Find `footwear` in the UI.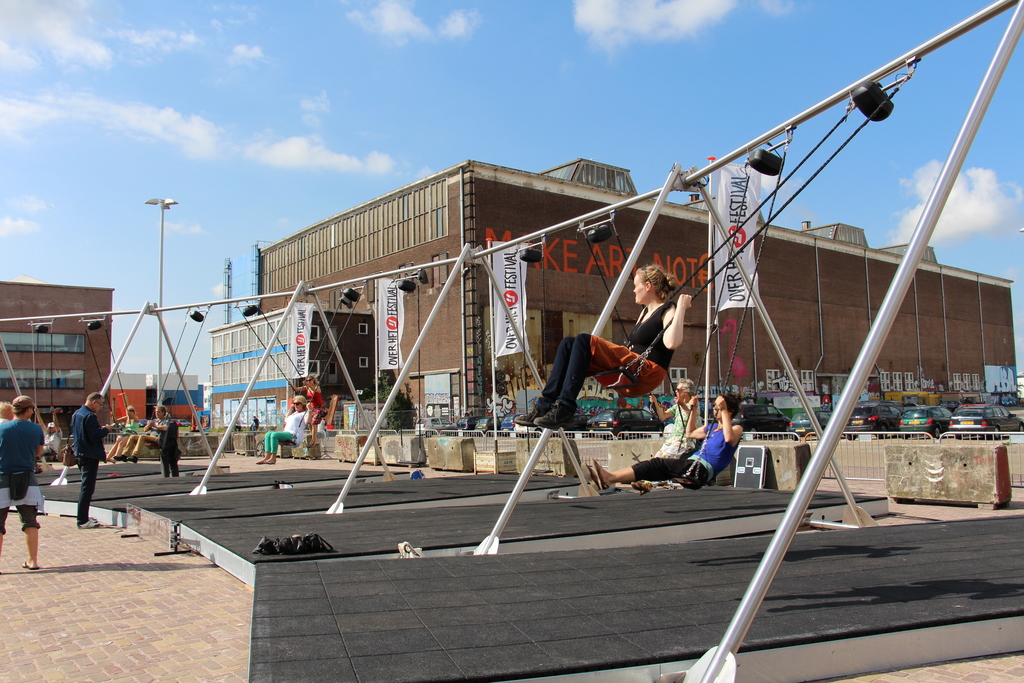
UI element at (x1=82, y1=517, x2=100, y2=533).
